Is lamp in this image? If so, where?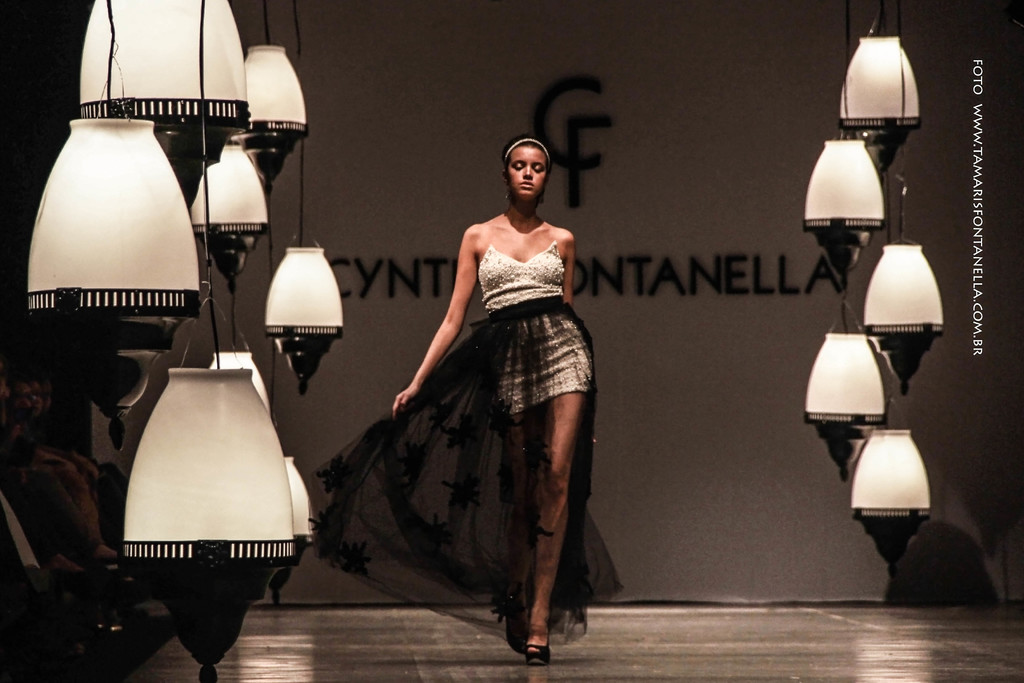
Yes, at (left=800, top=0, right=886, bottom=293).
